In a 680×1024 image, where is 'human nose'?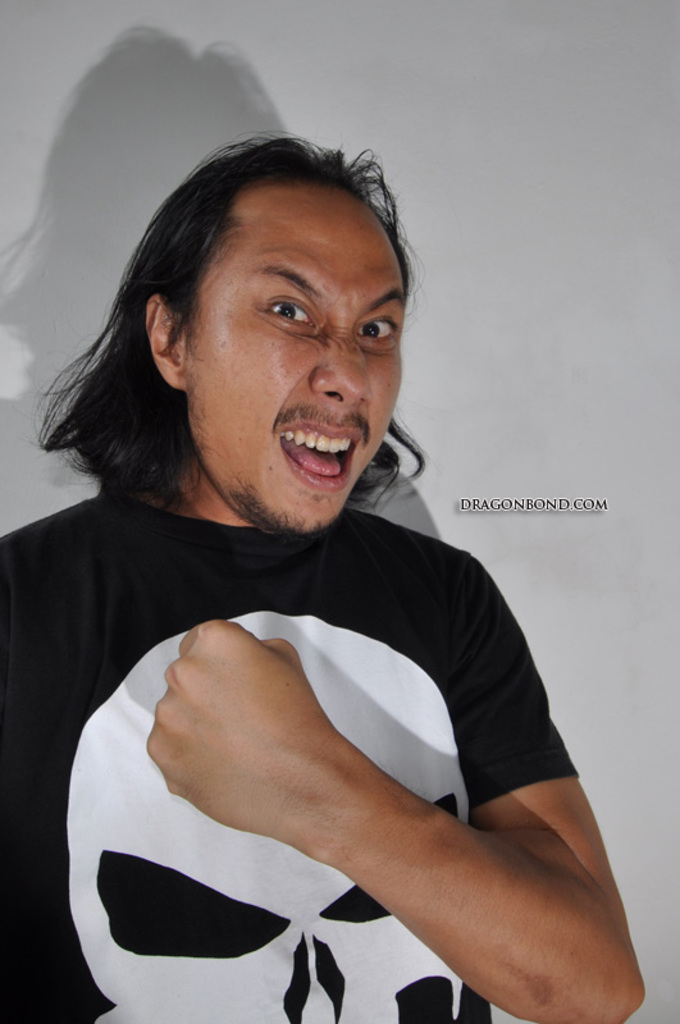
[left=314, top=328, right=374, bottom=401].
